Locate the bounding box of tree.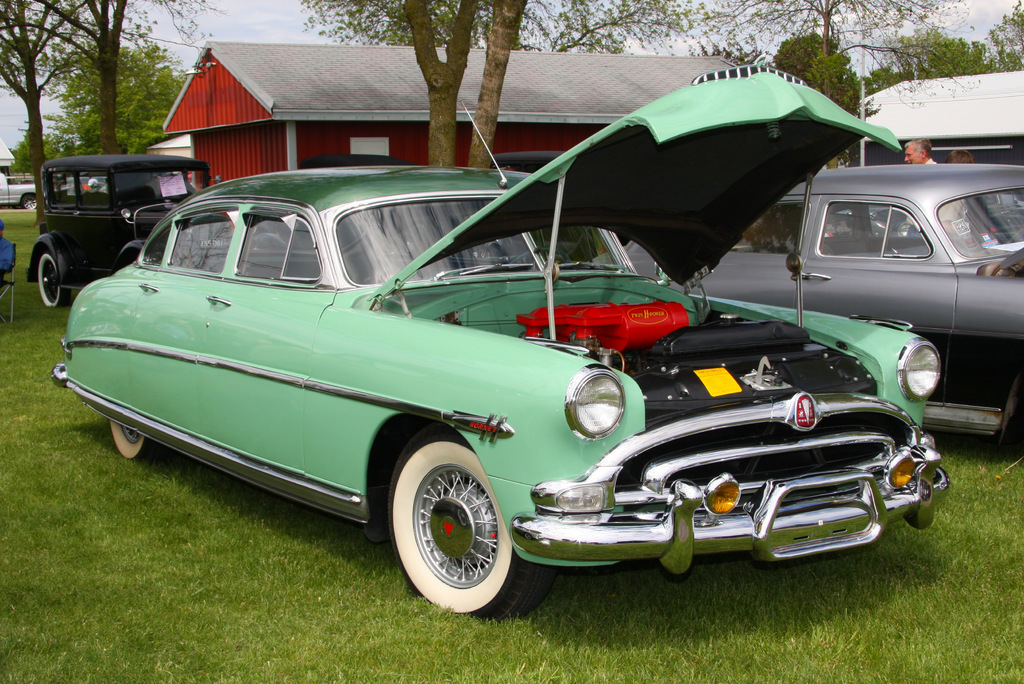
Bounding box: pyautogui.locateOnScreen(17, 35, 201, 155).
